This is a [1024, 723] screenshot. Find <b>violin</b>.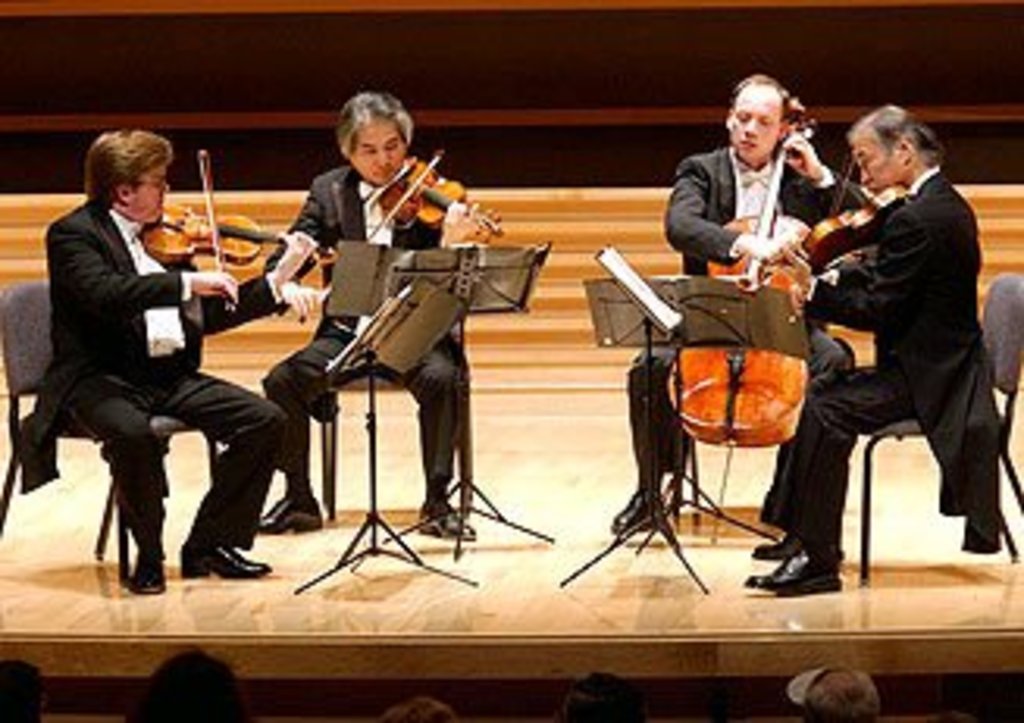
Bounding box: locate(351, 150, 504, 260).
